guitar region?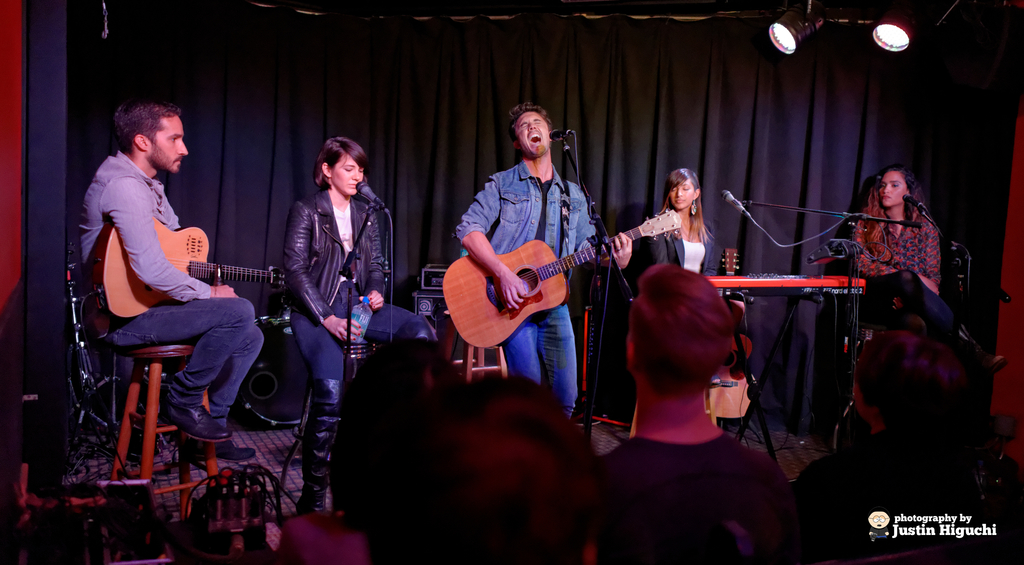
x1=421, y1=214, x2=682, y2=350
